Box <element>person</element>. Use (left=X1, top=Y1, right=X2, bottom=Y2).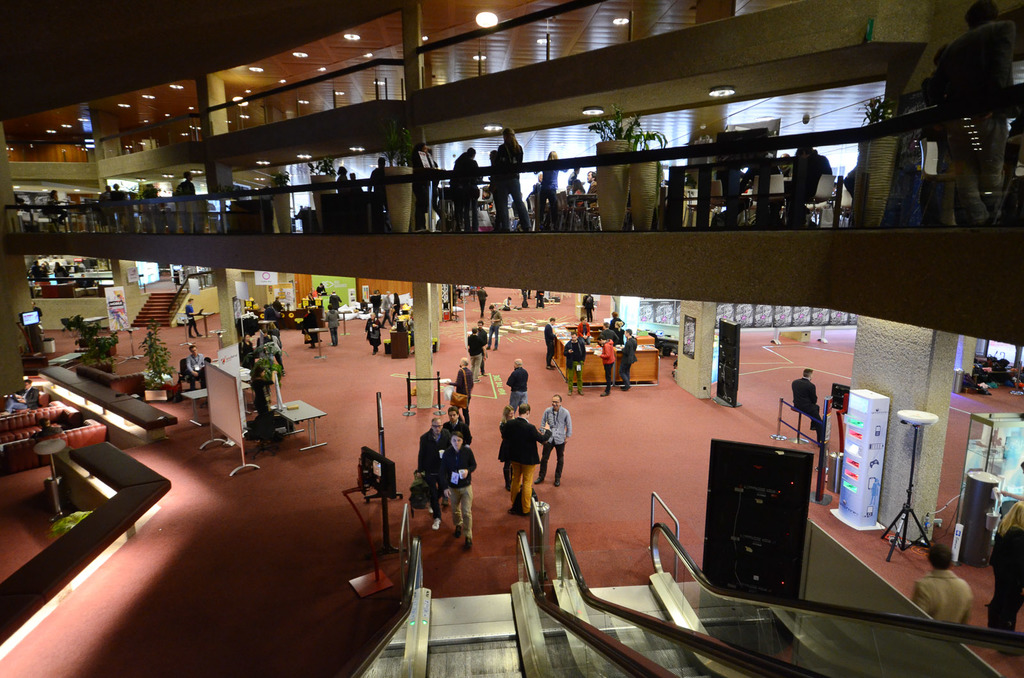
(left=540, top=317, right=561, bottom=370).
